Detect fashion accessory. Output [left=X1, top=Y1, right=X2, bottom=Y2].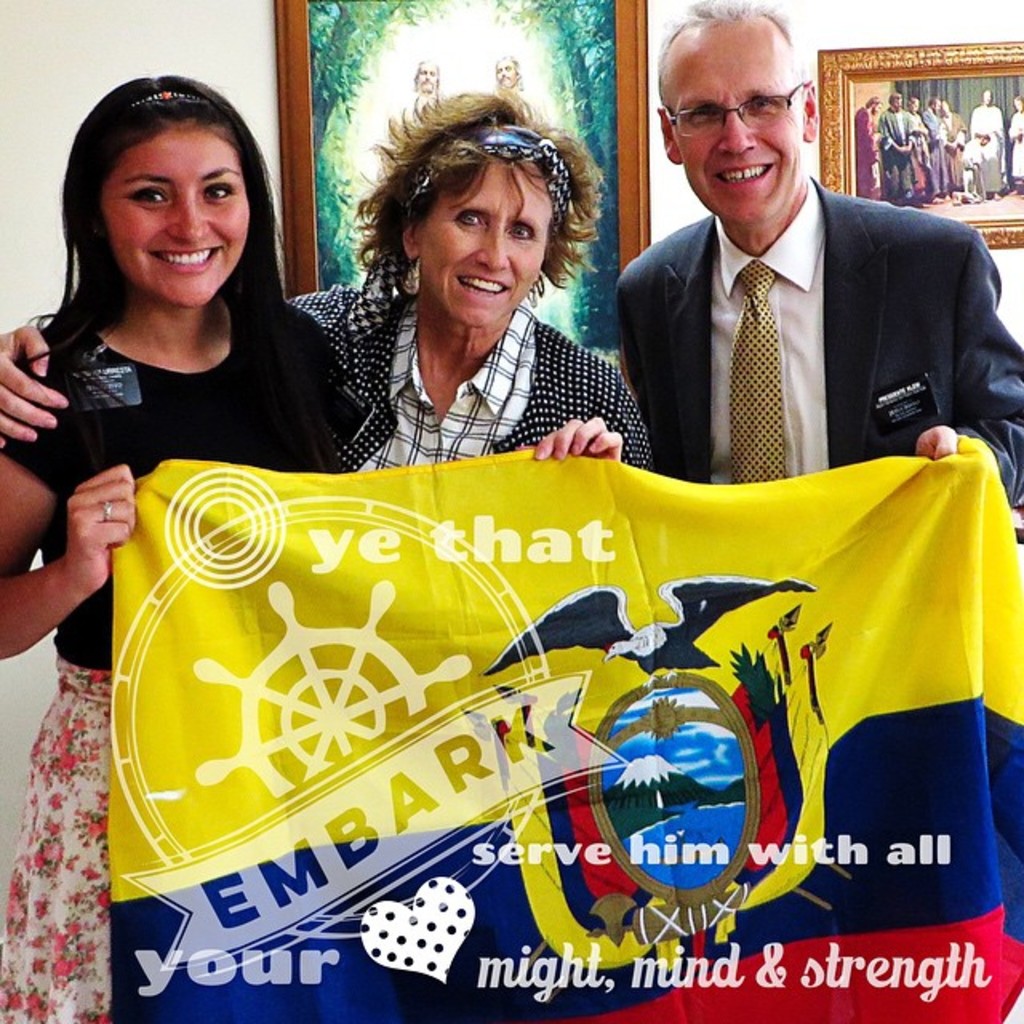
[left=730, top=259, right=784, bottom=485].
